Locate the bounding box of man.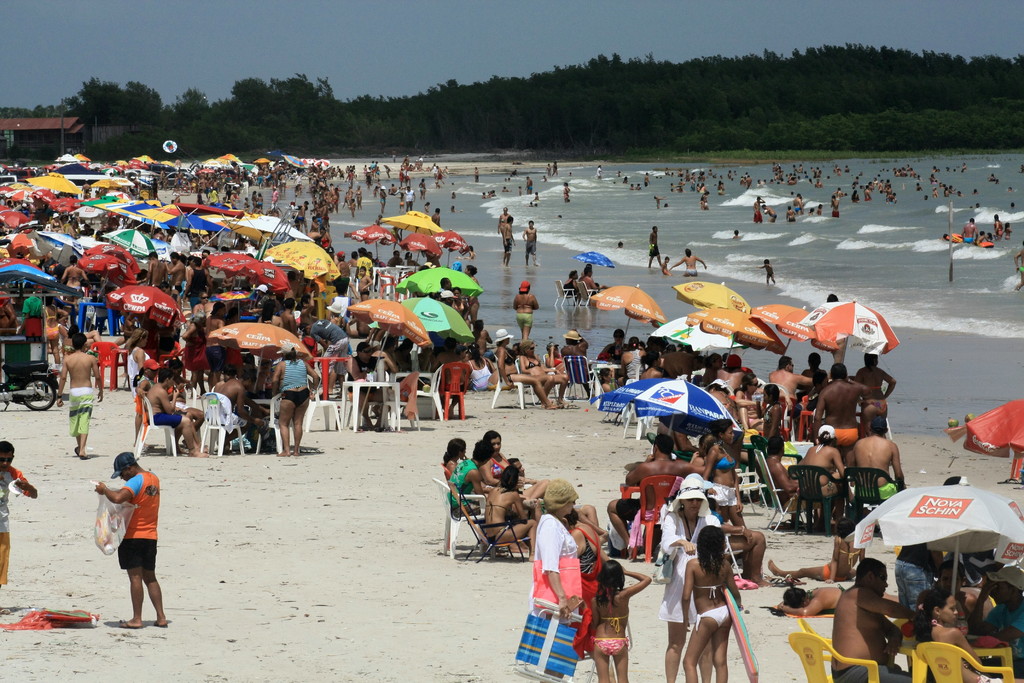
Bounding box: {"x1": 833, "y1": 556, "x2": 916, "y2": 682}.
